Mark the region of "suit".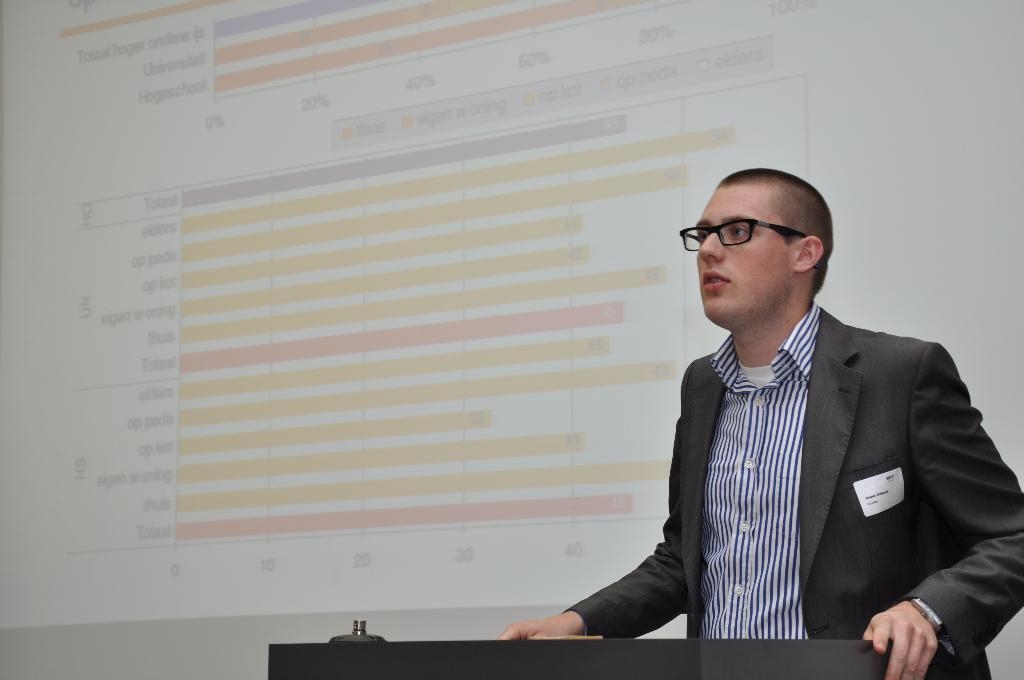
Region: 564 305 1023 679.
